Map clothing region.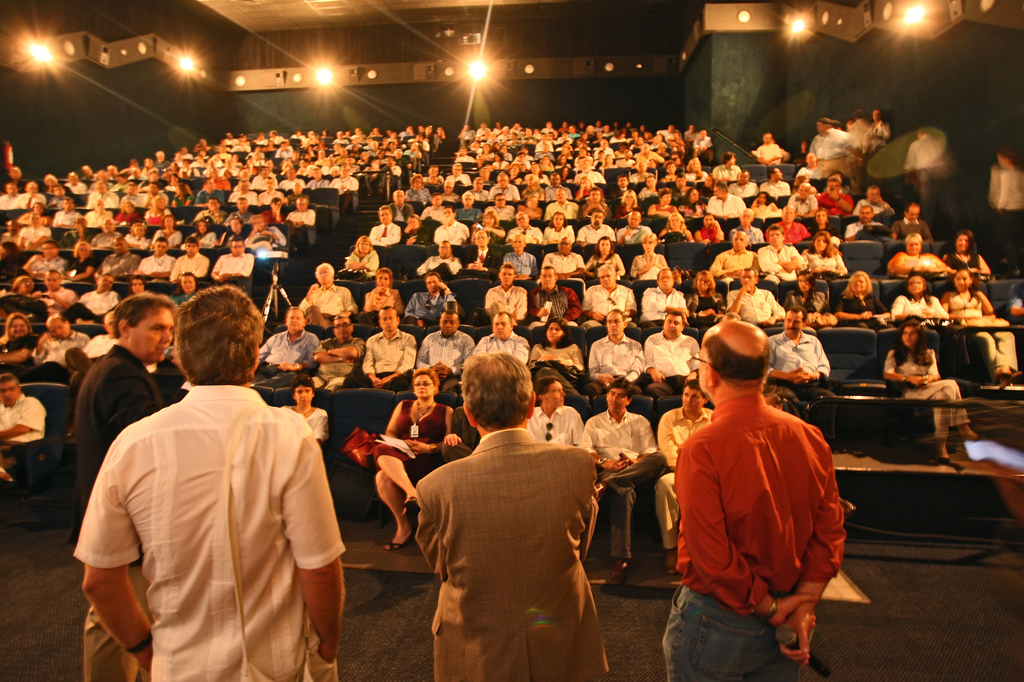
Mapped to bbox(217, 228, 235, 248).
